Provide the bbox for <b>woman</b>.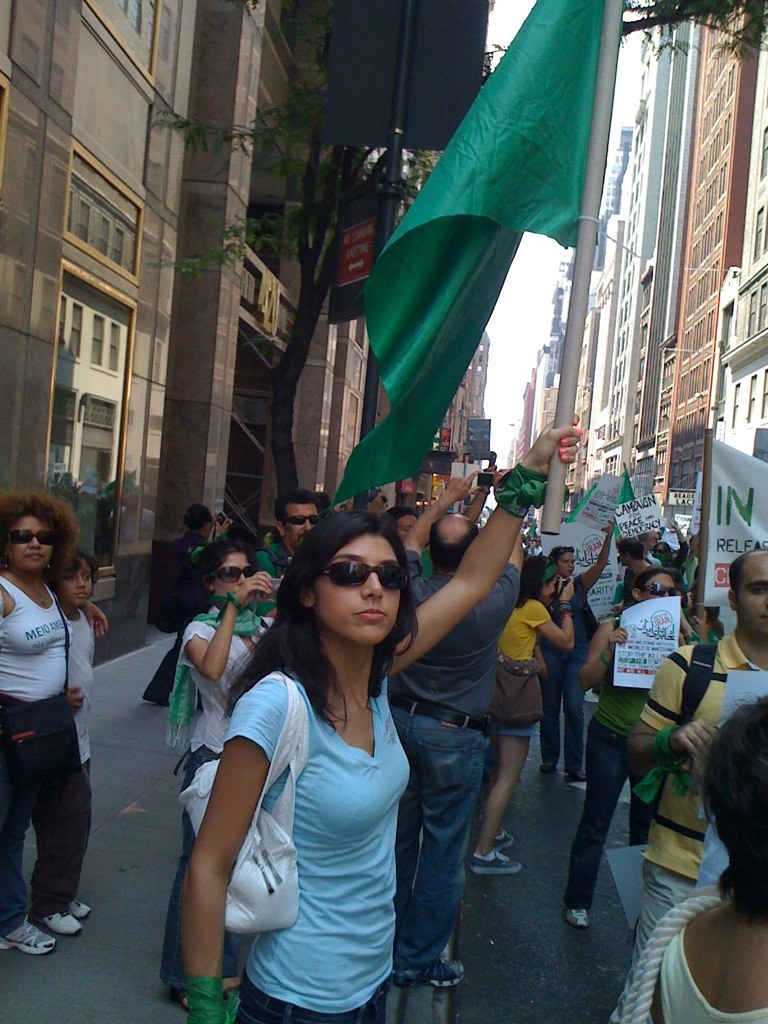
bbox=[176, 538, 276, 835].
